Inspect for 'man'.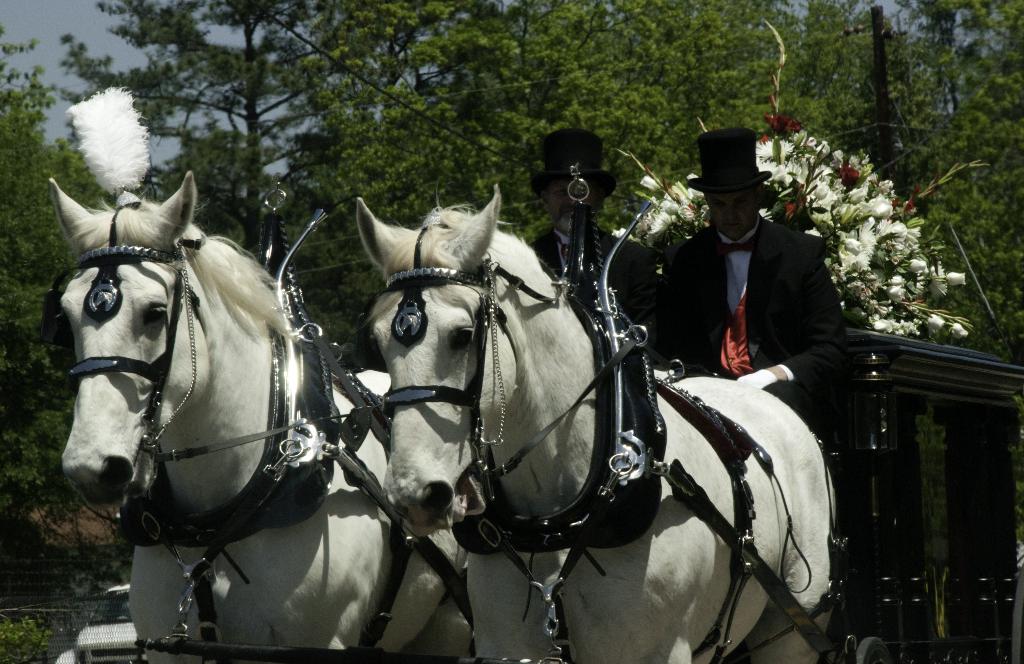
Inspection: 647, 151, 852, 419.
